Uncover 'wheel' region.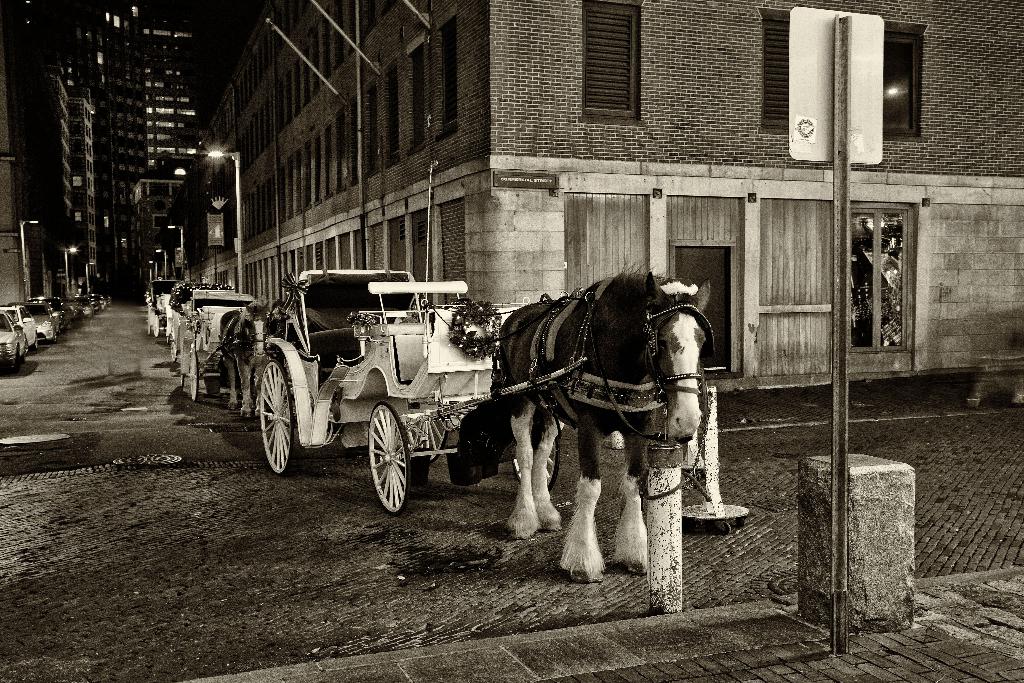
Uncovered: [x1=365, y1=405, x2=417, y2=522].
